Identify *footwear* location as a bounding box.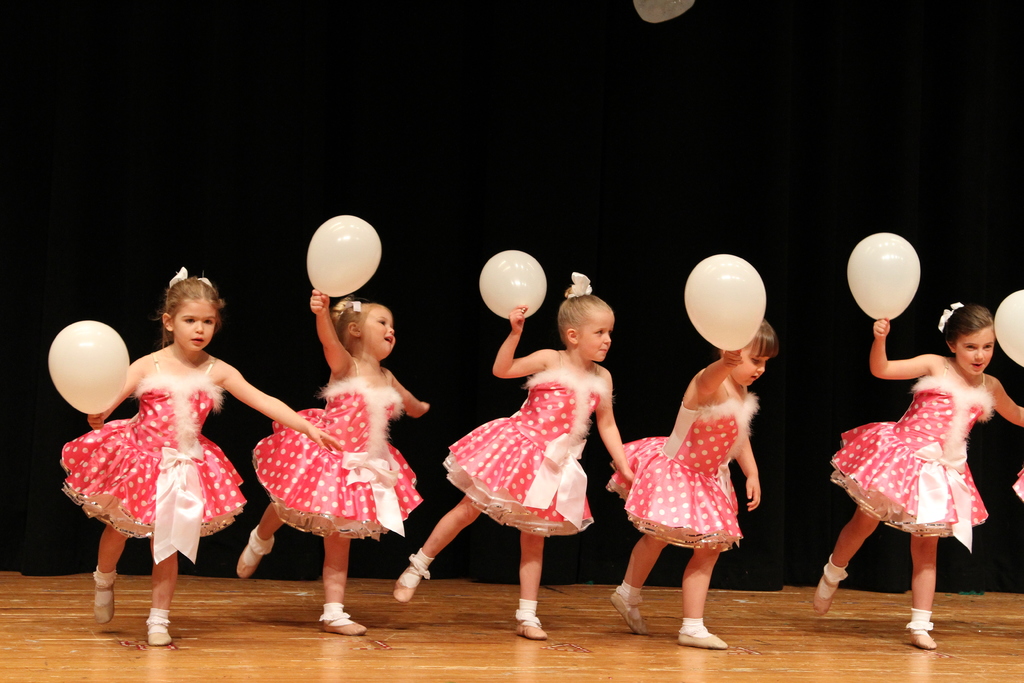
pyautogui.locateOnScreen(391, 565, 429, 600).
